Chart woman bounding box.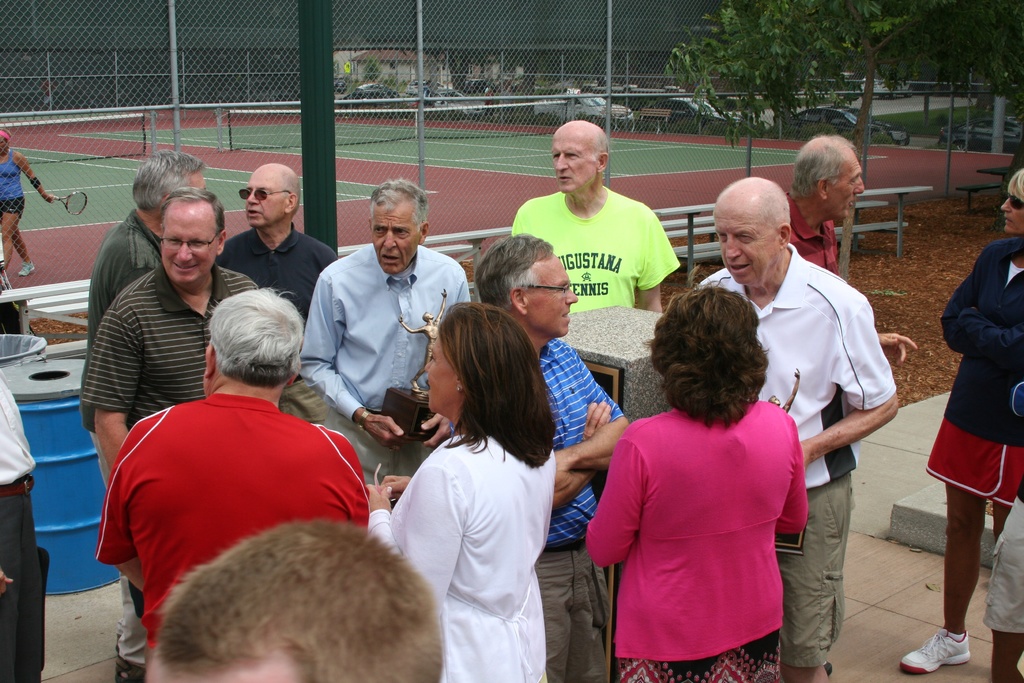
Charted: 582, 269, 806, 682.
